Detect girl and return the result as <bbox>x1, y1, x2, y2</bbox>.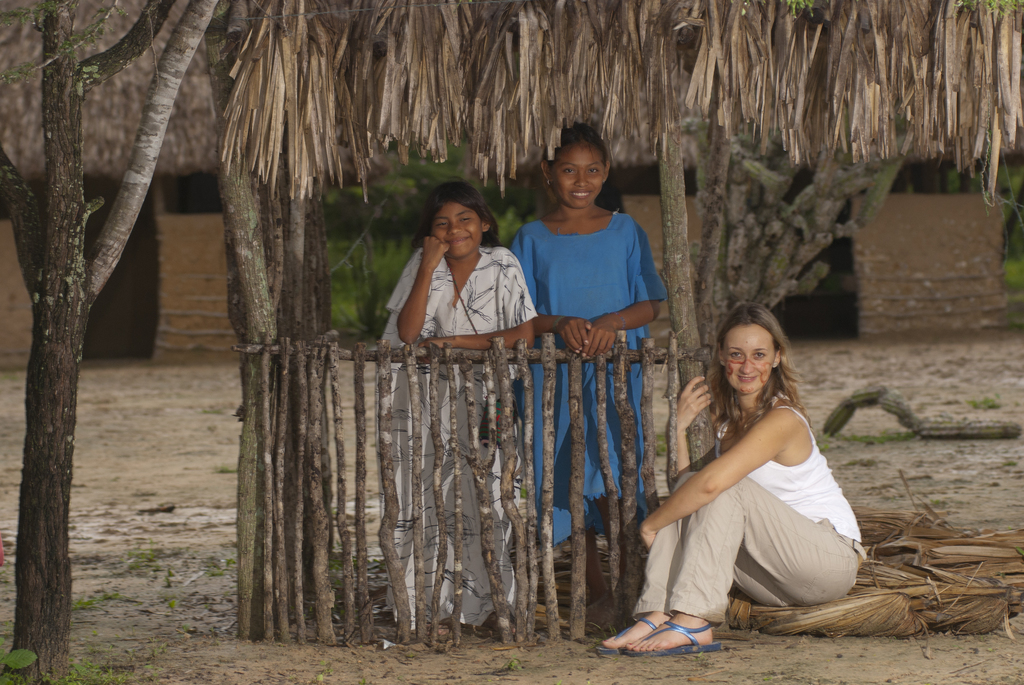
<bbox>512, 125, 669, 613</bbox>.
